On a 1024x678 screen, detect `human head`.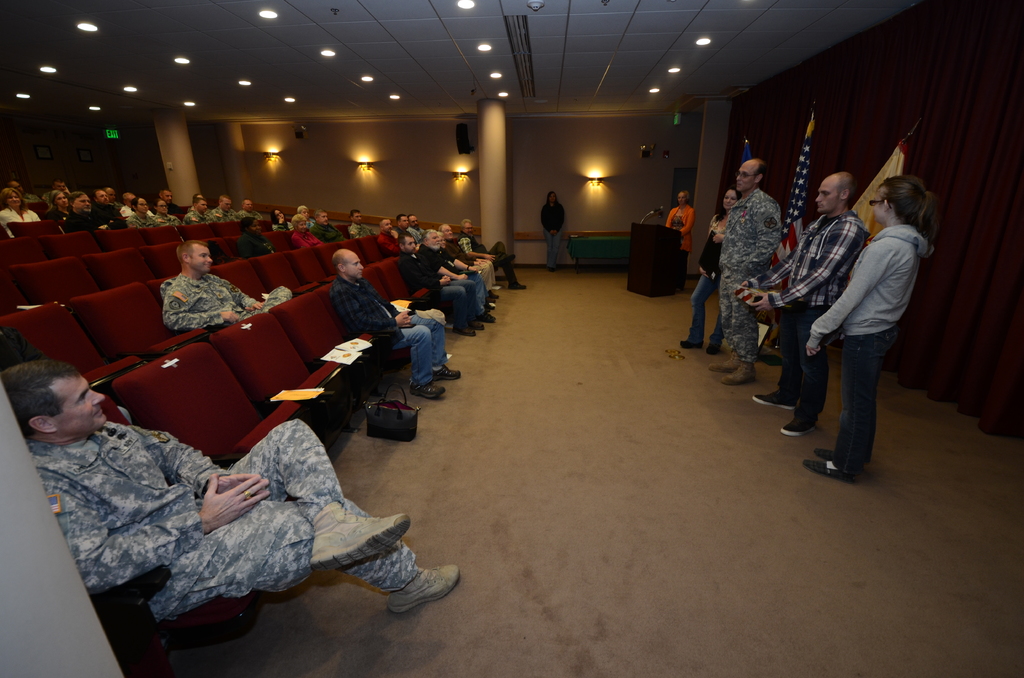
select_region(154, 198, 169, 214).
